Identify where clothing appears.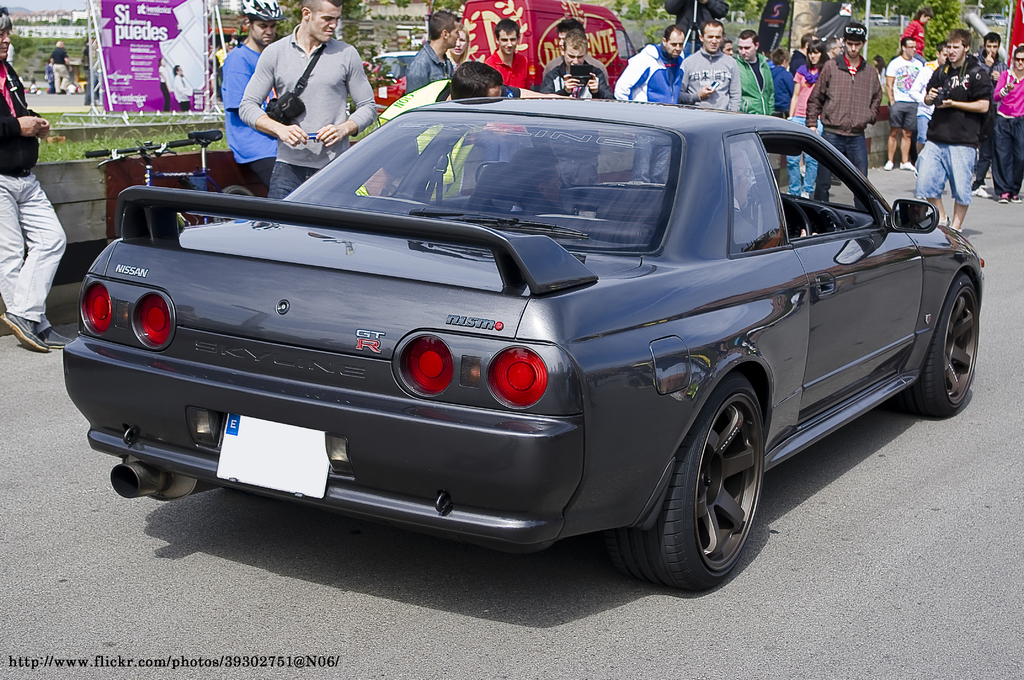
Appears at x1=376, y1=76, x2=527, y2=204.
